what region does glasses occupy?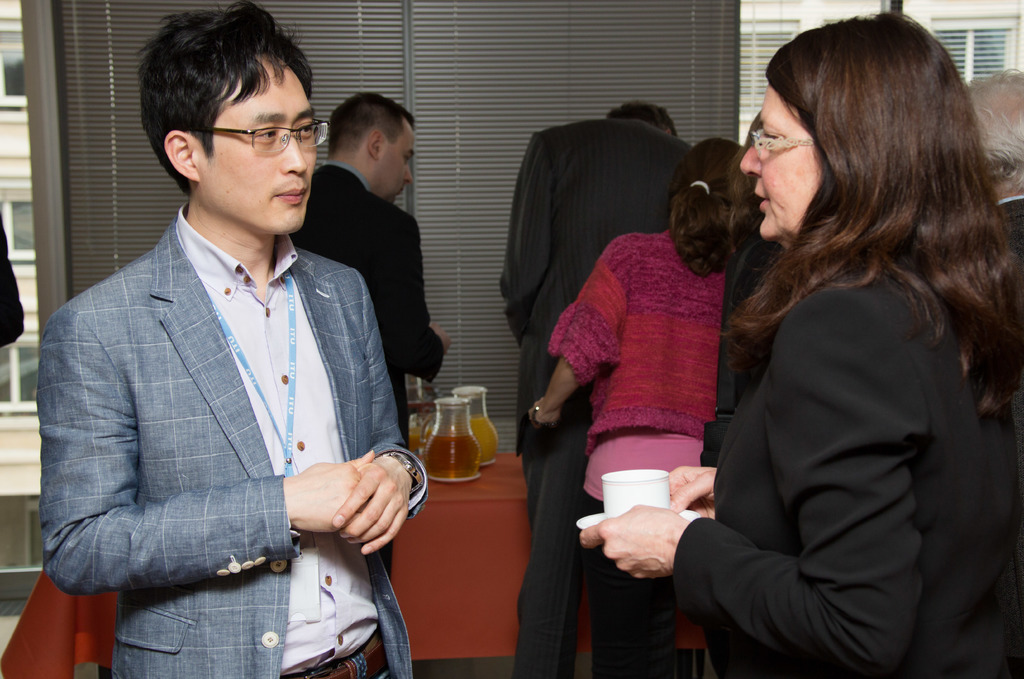
[left=747, top=129, right=817, bottom=166].
